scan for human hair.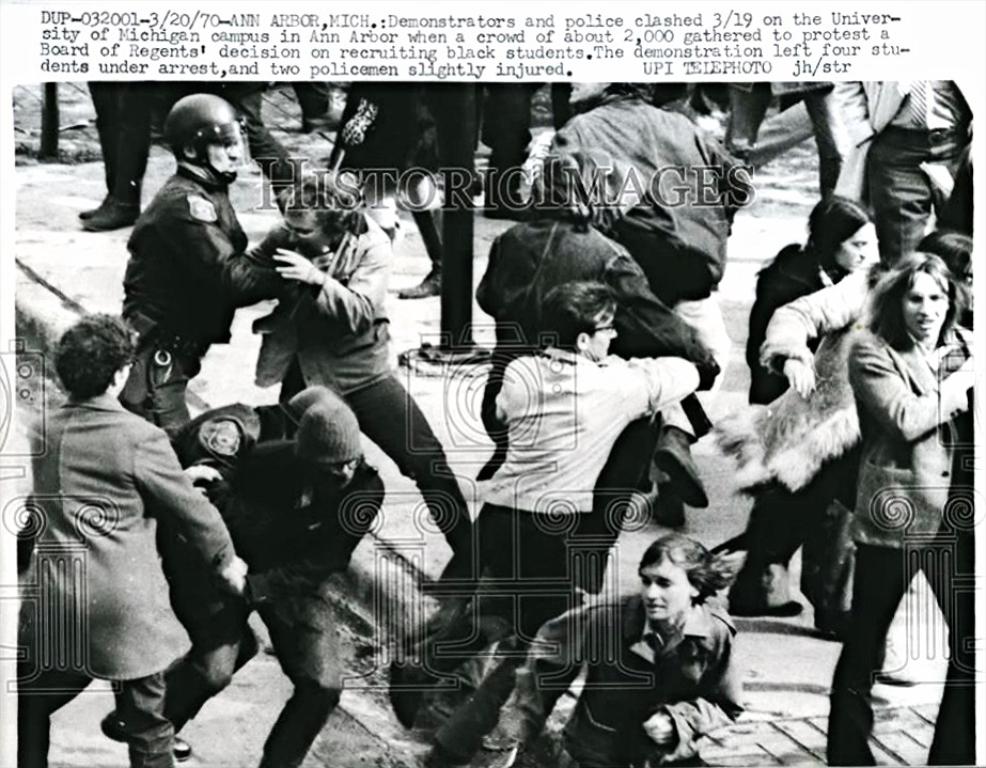
Scan result: [807,194,878,261].
